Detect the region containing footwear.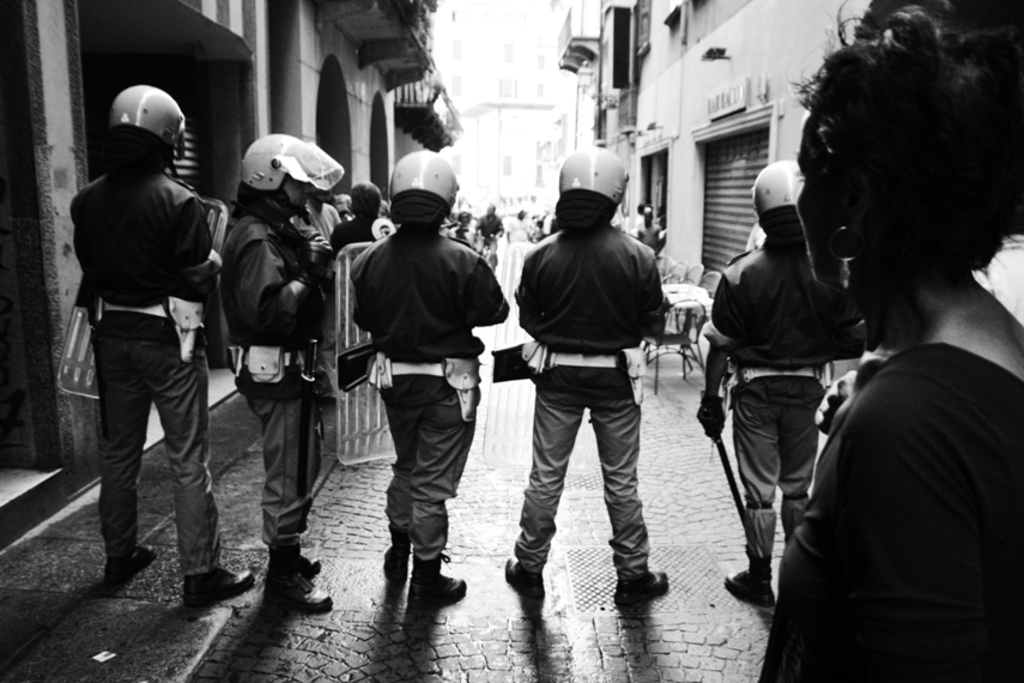
[left=102, top=543, right=159, bottom=587].
